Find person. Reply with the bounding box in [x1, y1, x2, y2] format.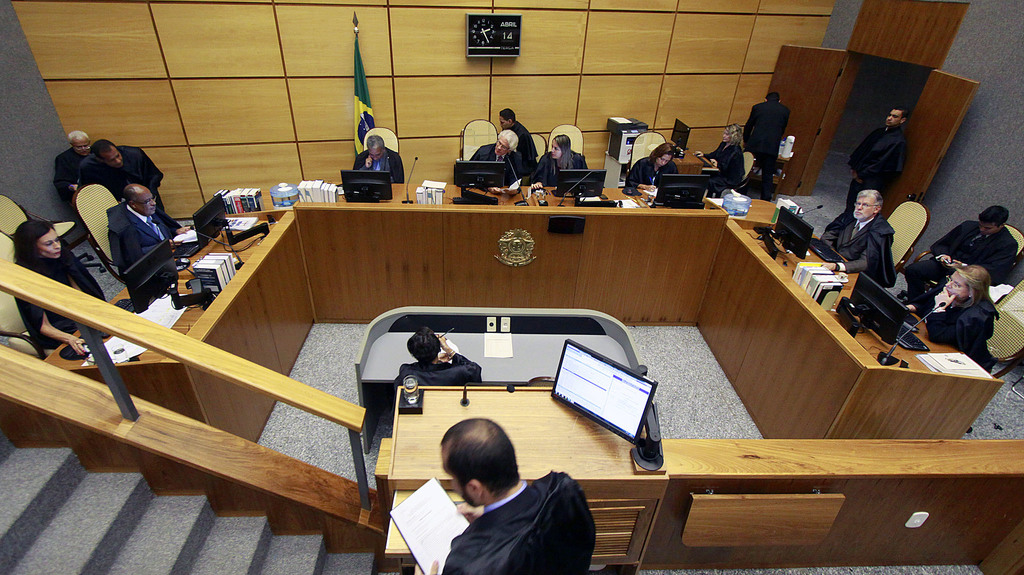
[18, 219, 113, 358].
